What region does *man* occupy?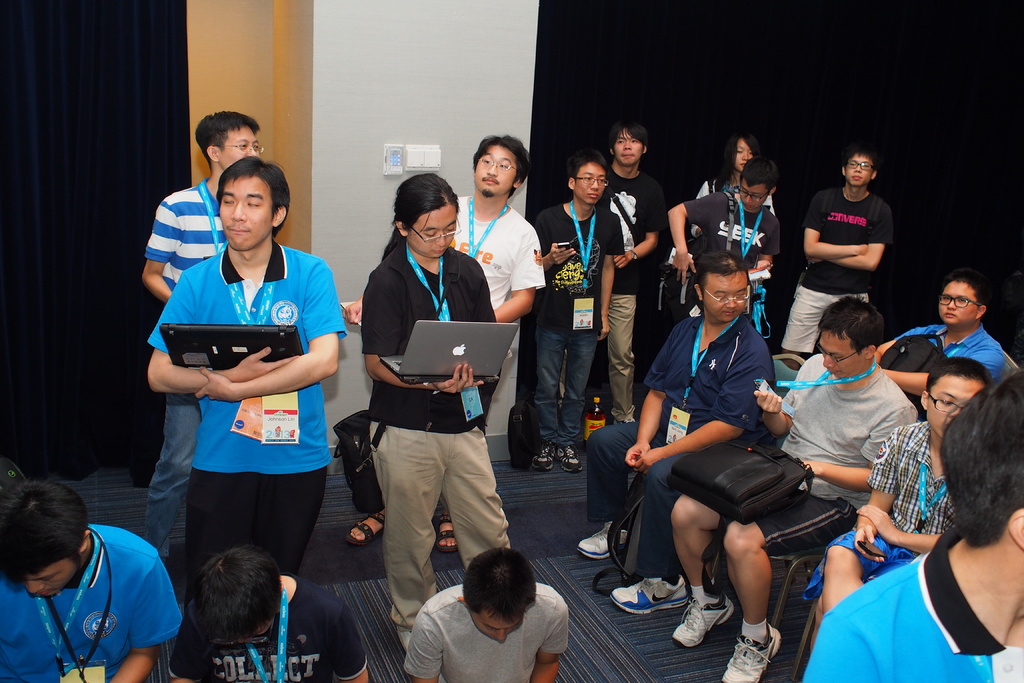
box(401, 547, 568, 682).
